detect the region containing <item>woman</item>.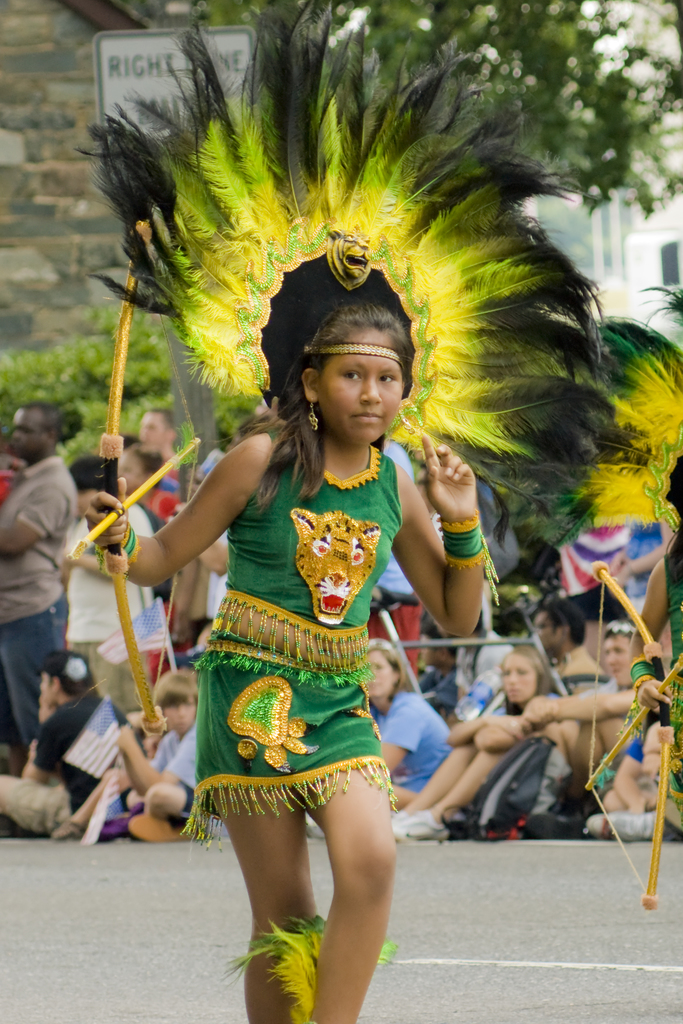
pyautogui.locateOnScreen(368, 643, 451, 812).
